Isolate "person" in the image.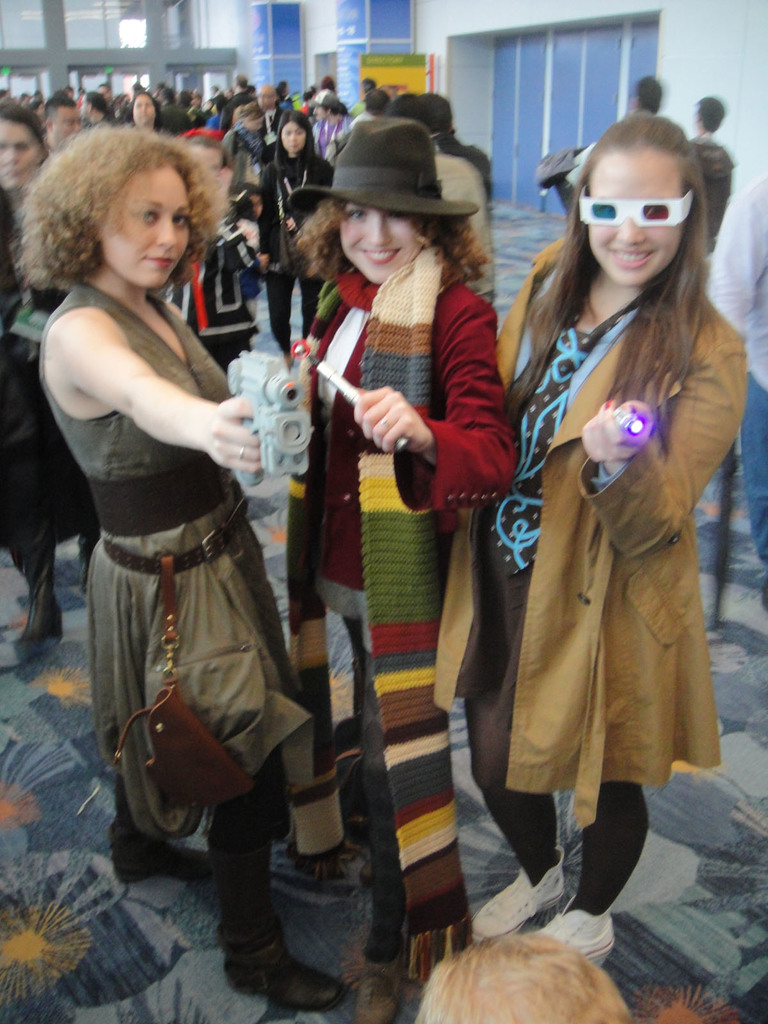
Isolated region: pyautogui.locateOnScreen(628, 78, 661, 120).
